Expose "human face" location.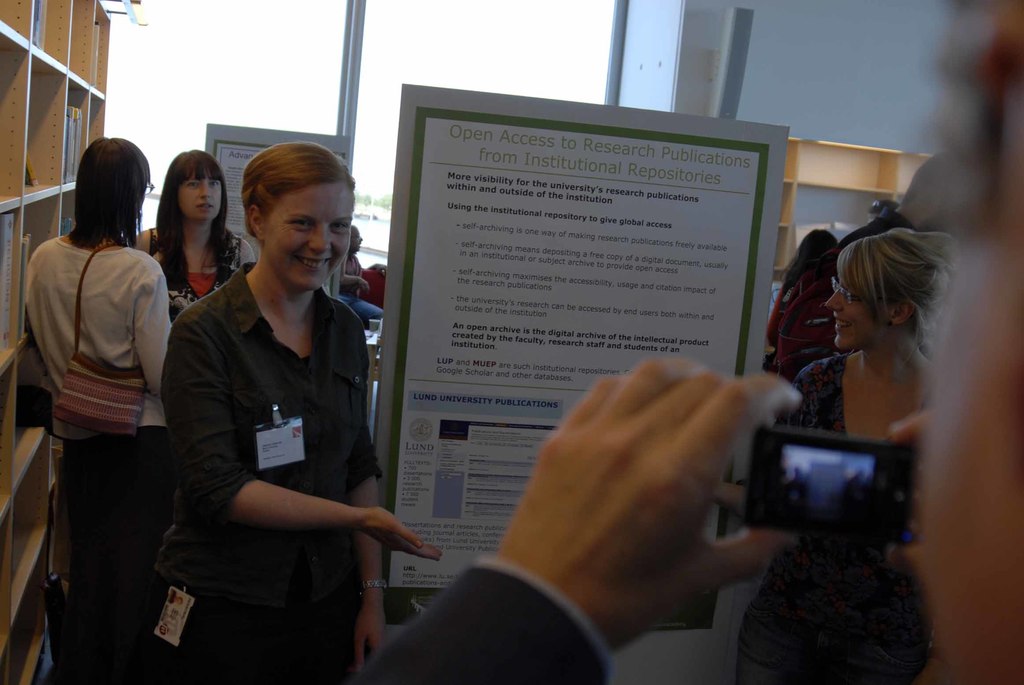
Exposed at BBox(823, 273, 873, 354).
